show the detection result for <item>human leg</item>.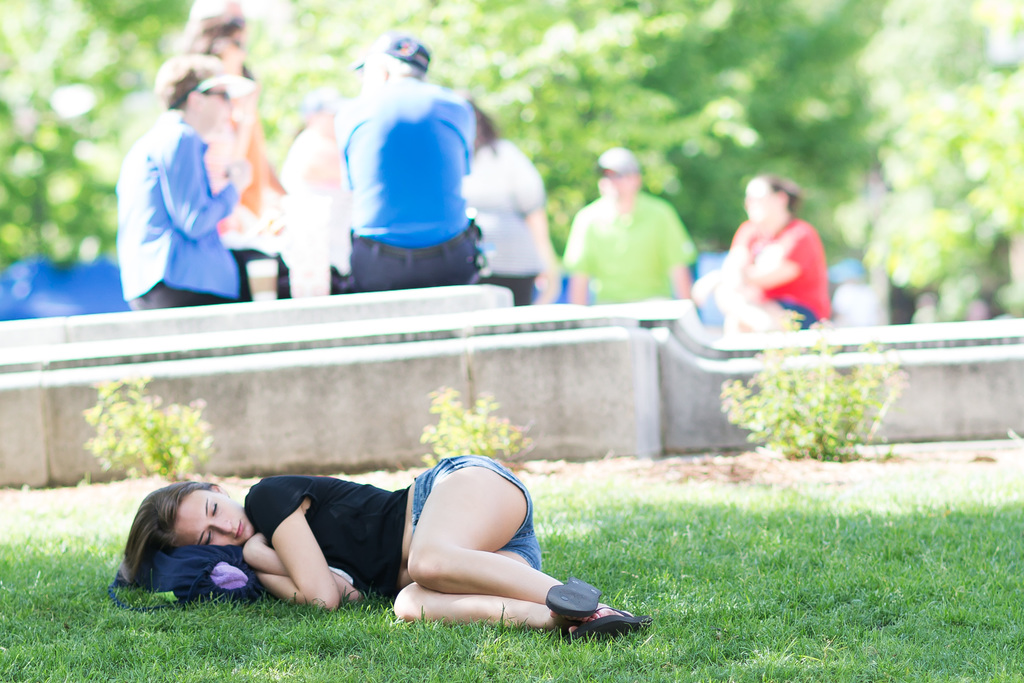
<bbox>404, 453, 638, 639</bbox>.
